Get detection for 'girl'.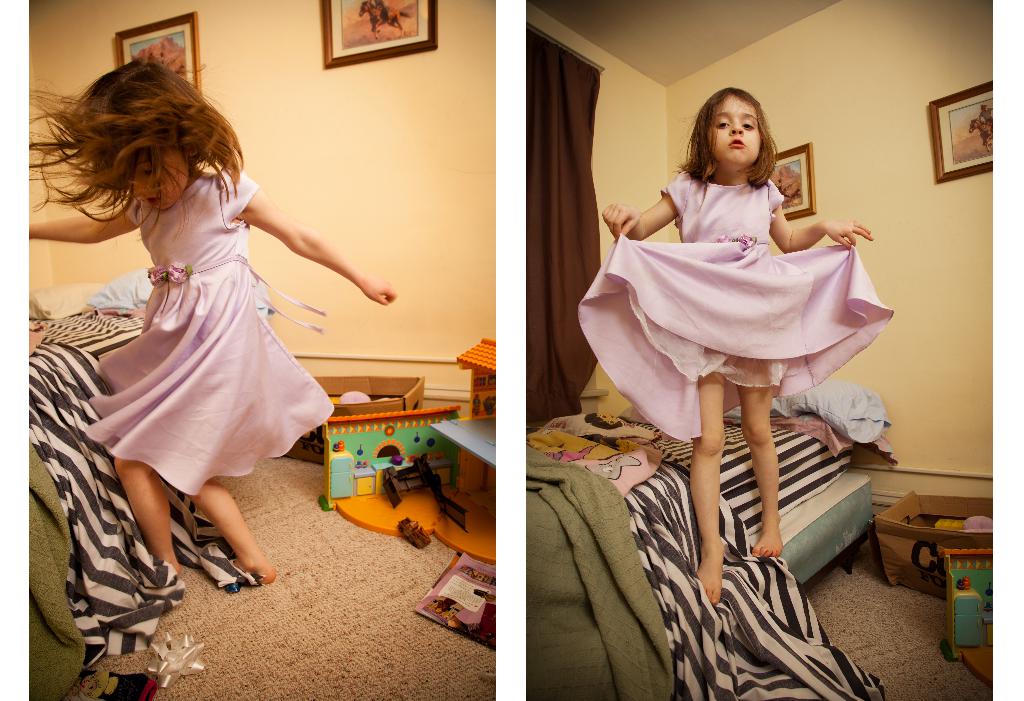
Detection: 14/55/397/588.
